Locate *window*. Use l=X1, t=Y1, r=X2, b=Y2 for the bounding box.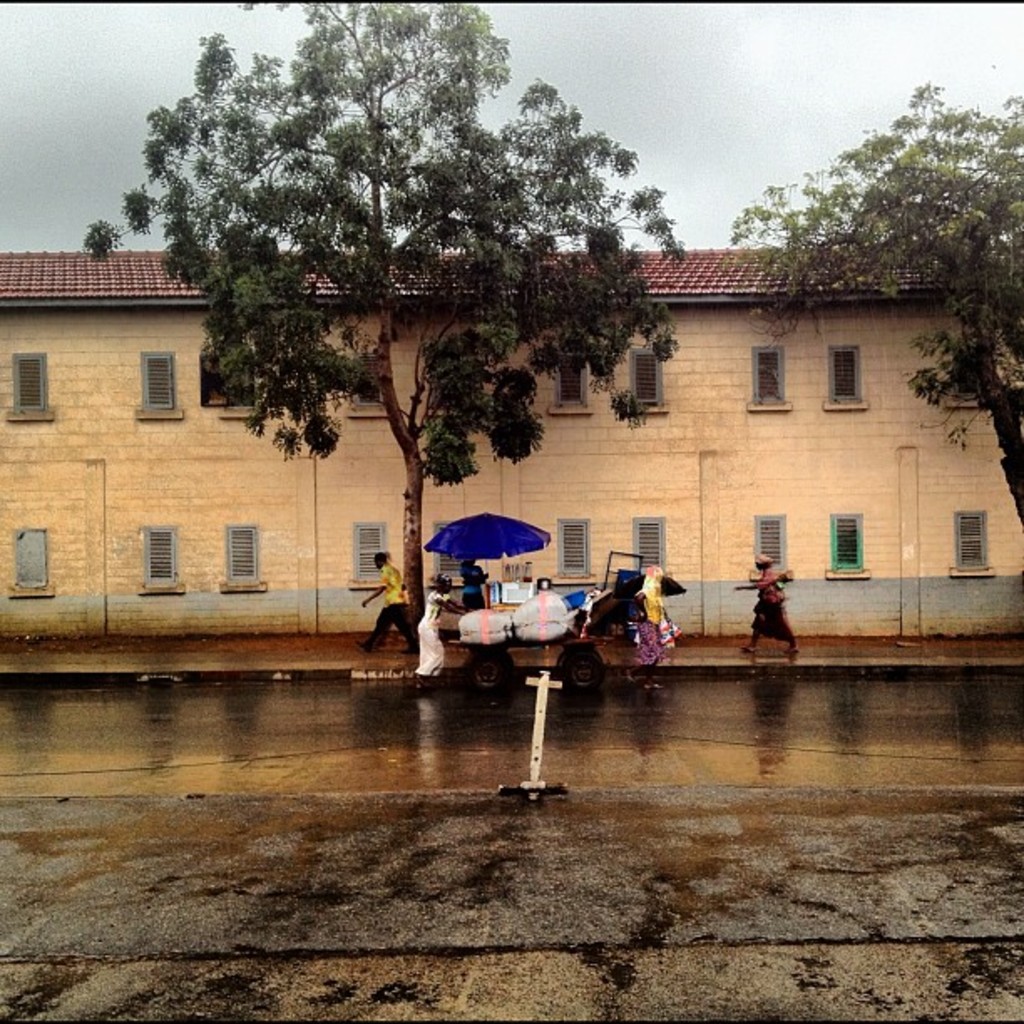
l=556, t=524, r=587, b=571.
